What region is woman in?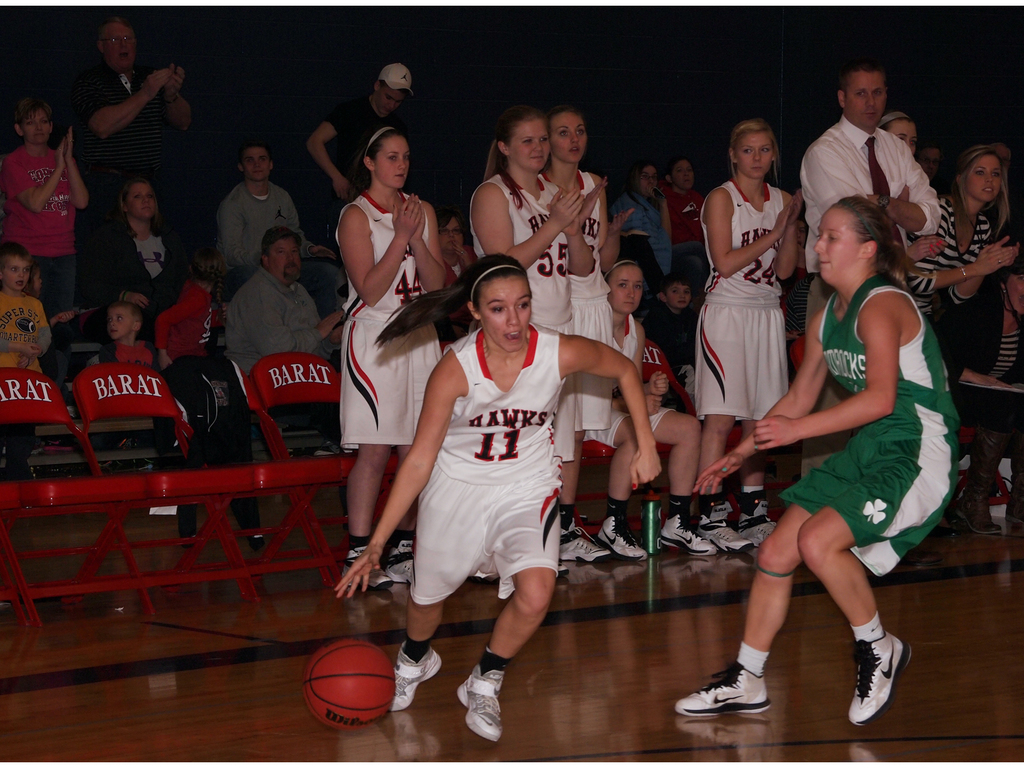
(left=338, top=122, right=460, bottom=589).
